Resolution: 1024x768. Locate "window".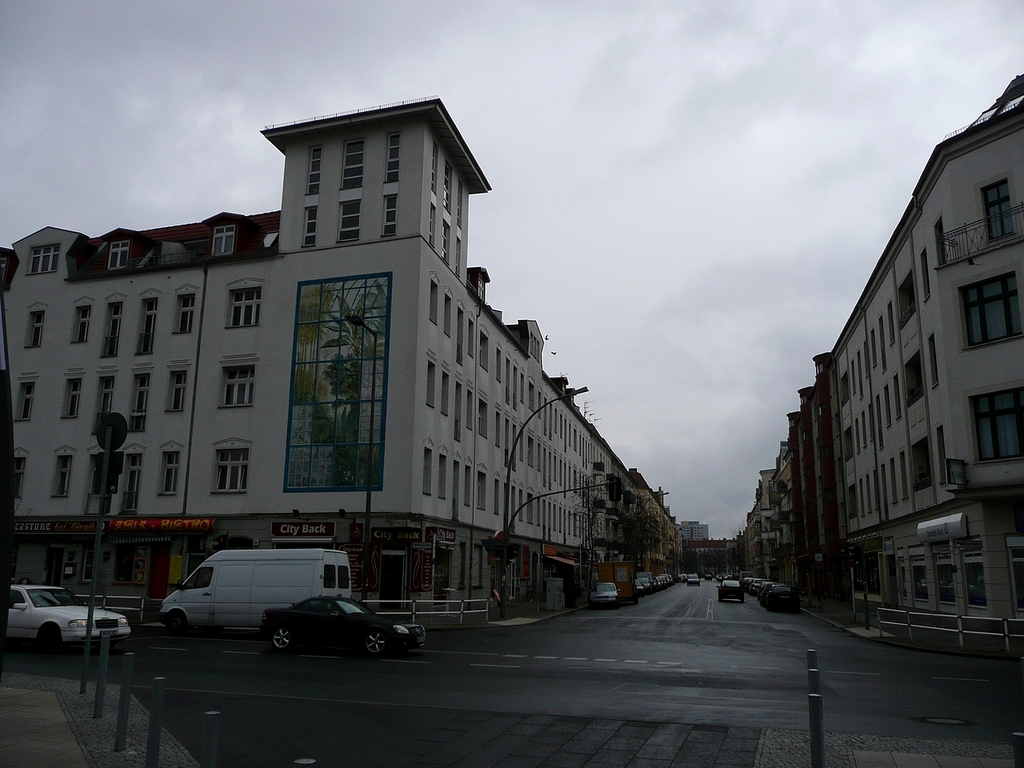
[x1=906, y1=550, x2=929, y2=606].
